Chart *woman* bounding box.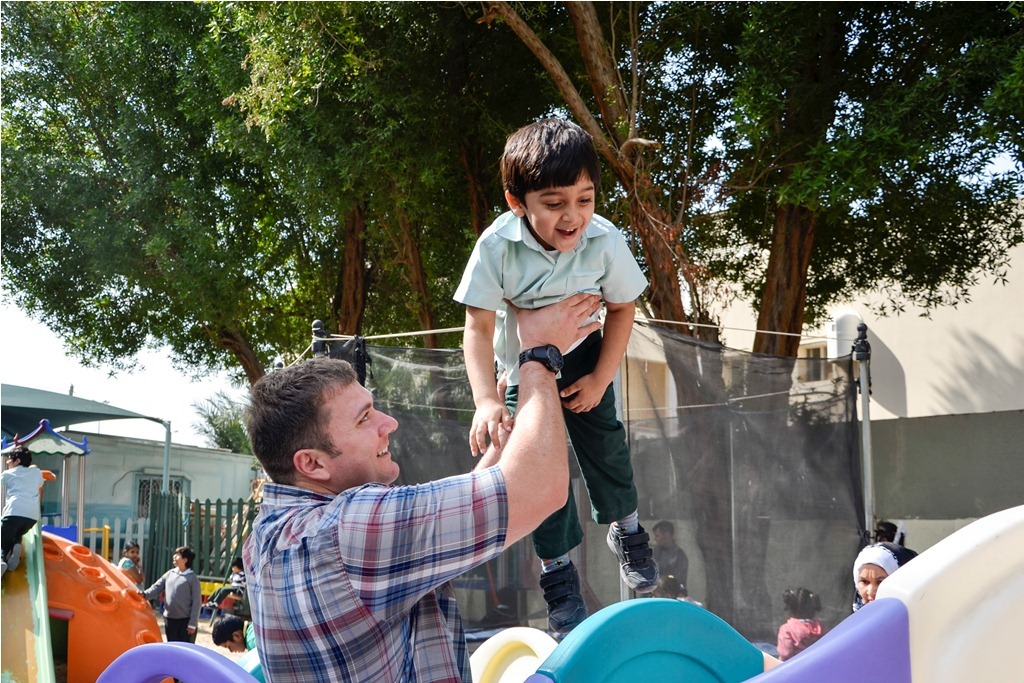
Charted: locate(142, 544, 199, 682).
